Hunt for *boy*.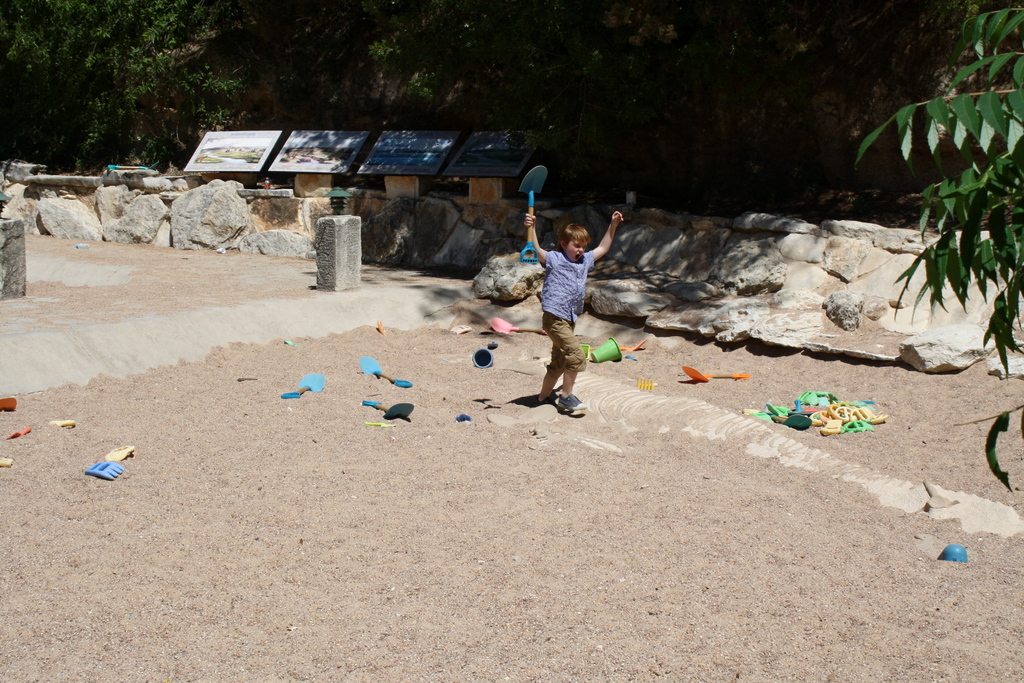
Hunted down at [x1=509, y1=204, x2=618, y2=420].
